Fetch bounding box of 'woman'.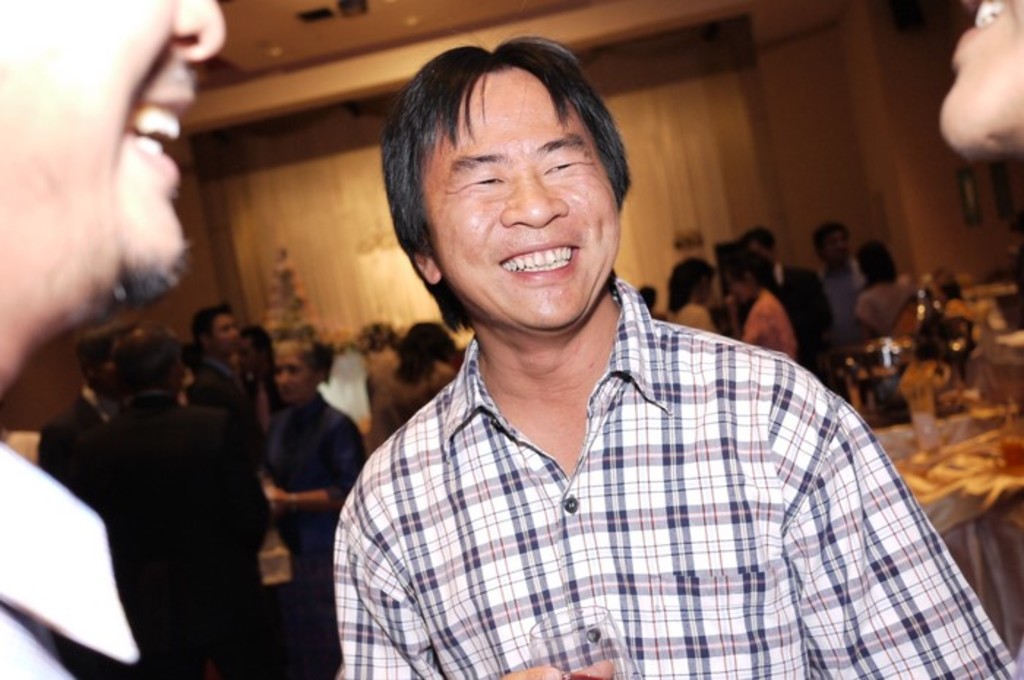
Bbox: bbox=(667, 259, 715, 338).
